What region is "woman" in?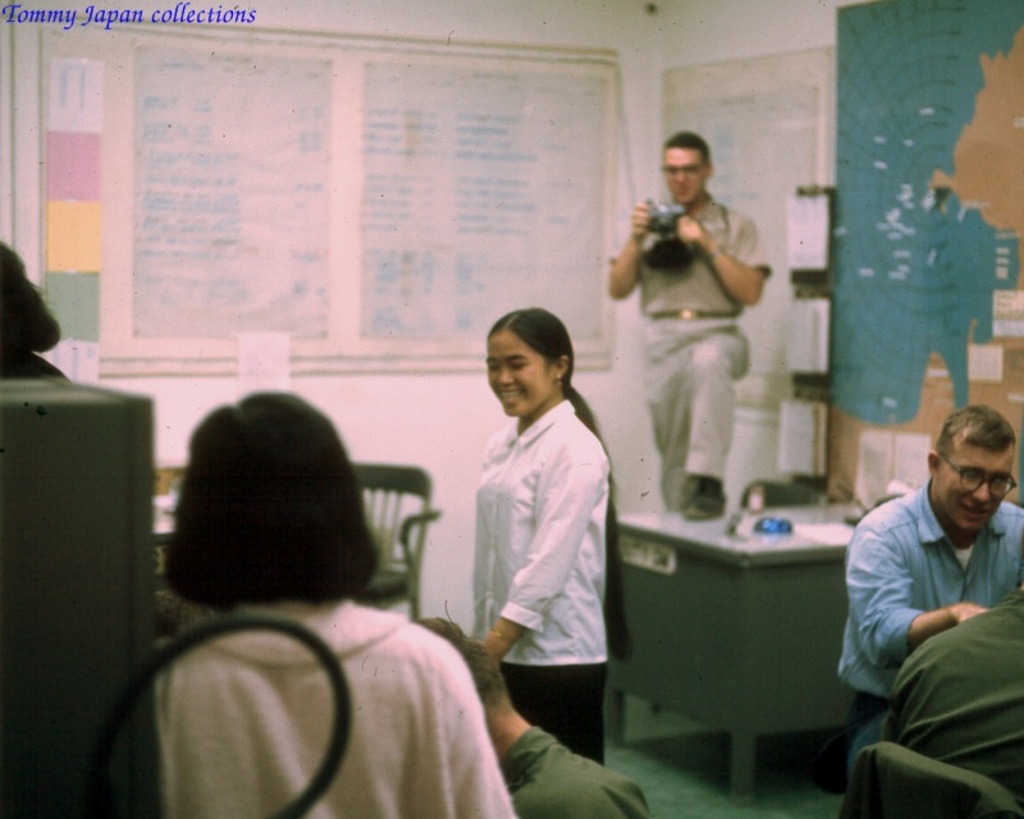
bbox=(0, 232, 72, 383).
